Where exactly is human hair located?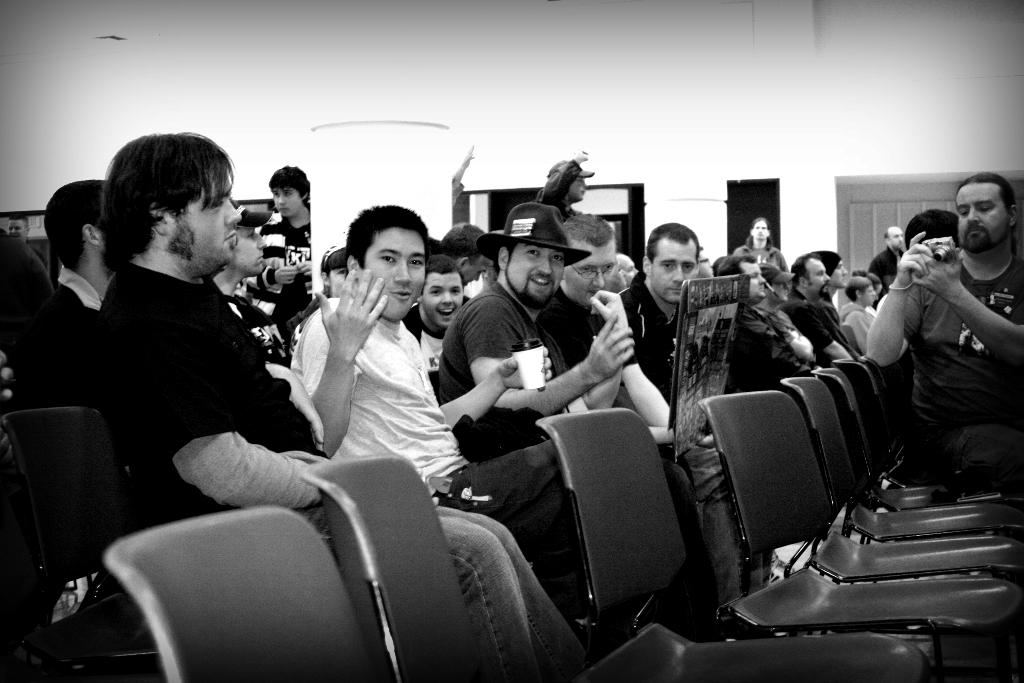
Its bounding box is {"left": 845, "top": 276, "right": 871, "bottom": 302}.
